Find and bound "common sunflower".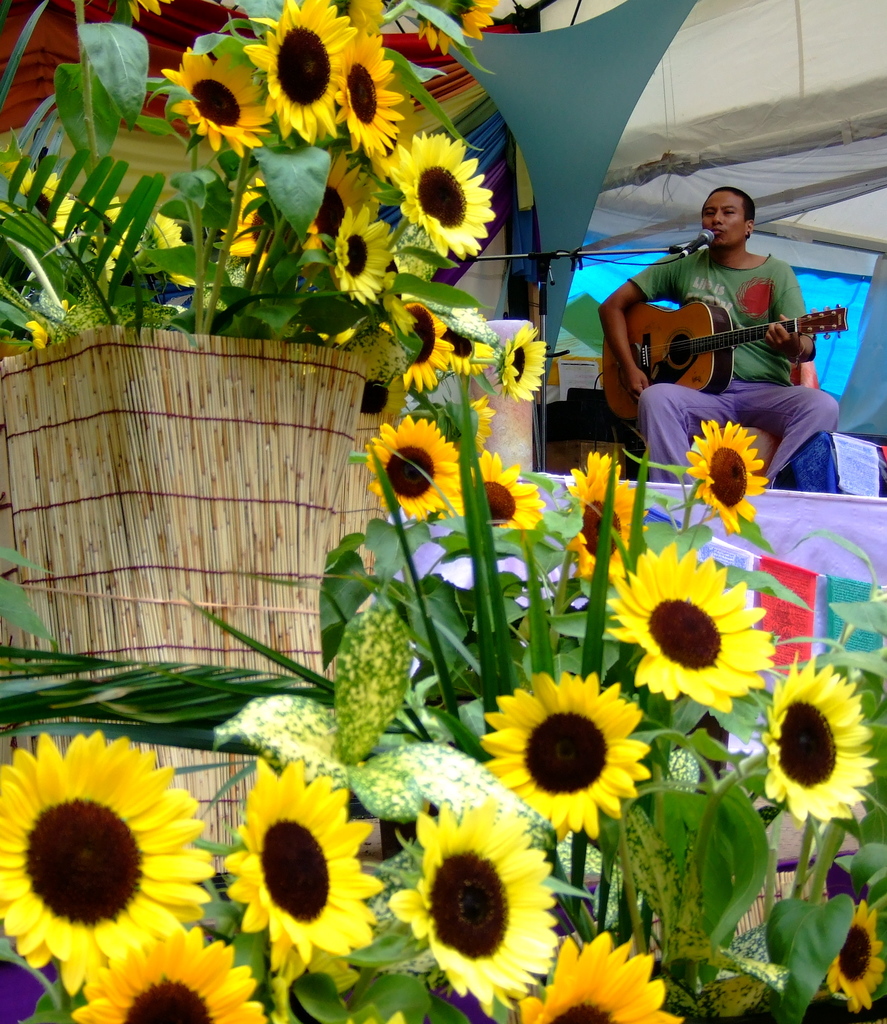
Bound: bbox(485, 673, 663, 860).
